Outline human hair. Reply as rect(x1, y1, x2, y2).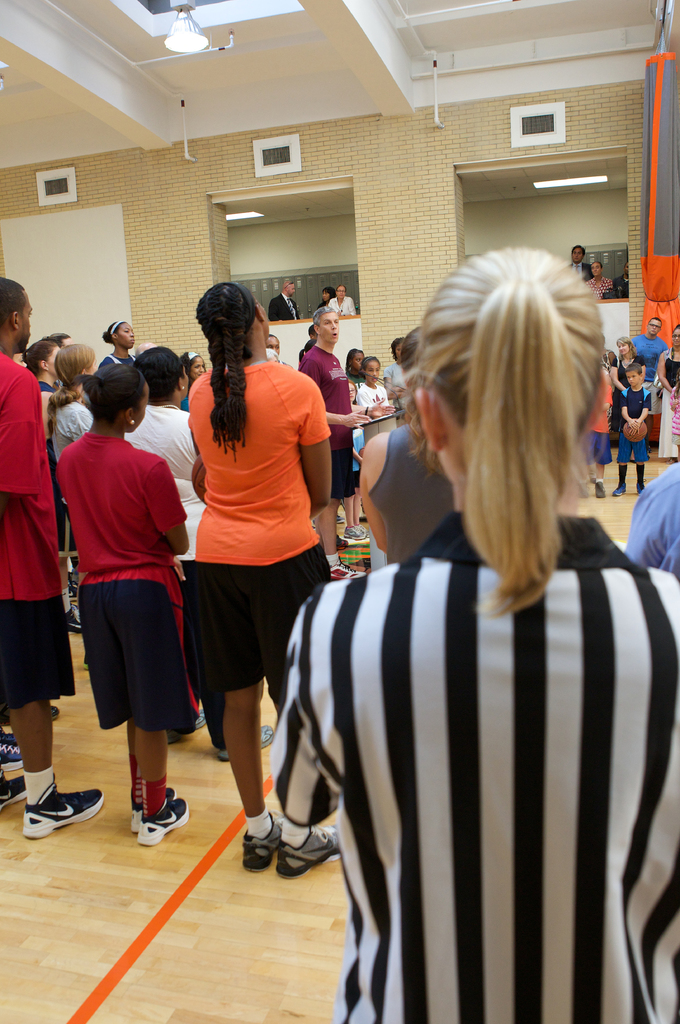
rect(0, 272, 25, 336).
